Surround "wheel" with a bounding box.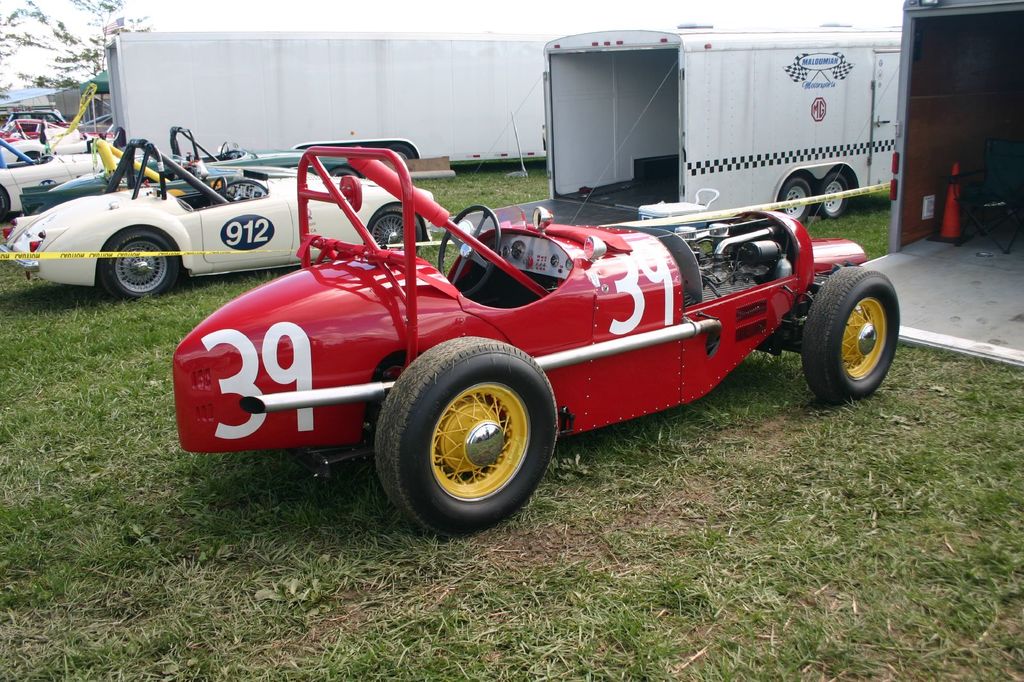
434,207,500,299.
